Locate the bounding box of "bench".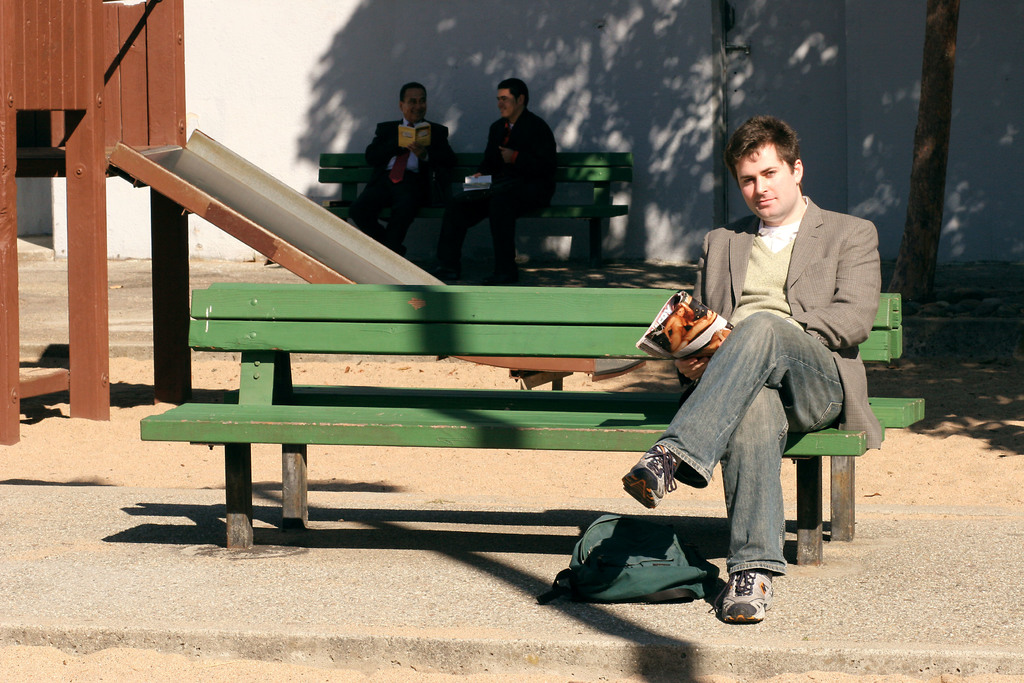
Bounding box: [x1=138, y1=234, x2=720, y2=547].
